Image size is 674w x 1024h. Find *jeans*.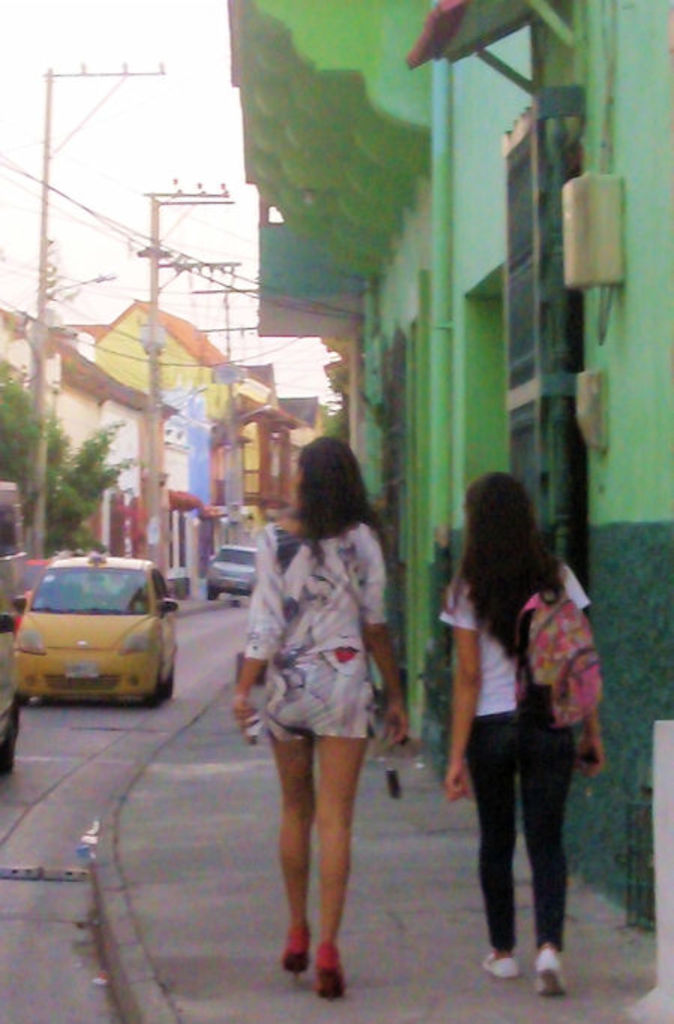
<box>475,737,593,979</box>.
